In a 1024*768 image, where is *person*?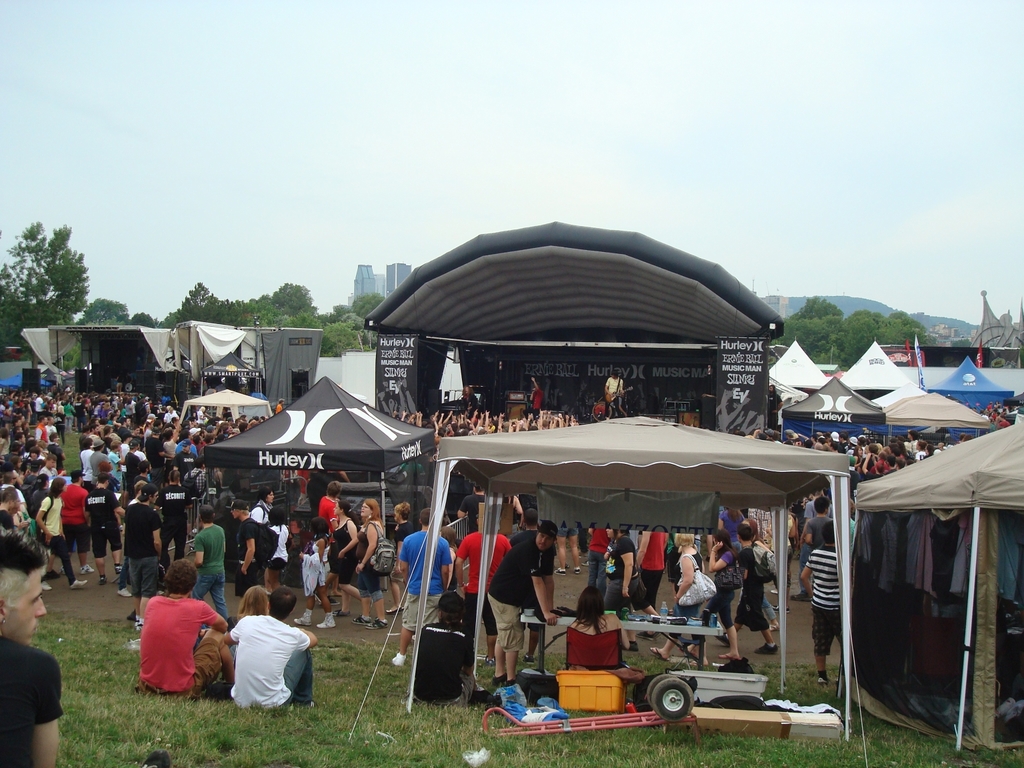
<bbox>797, 524, 849, 686</bbox>.
